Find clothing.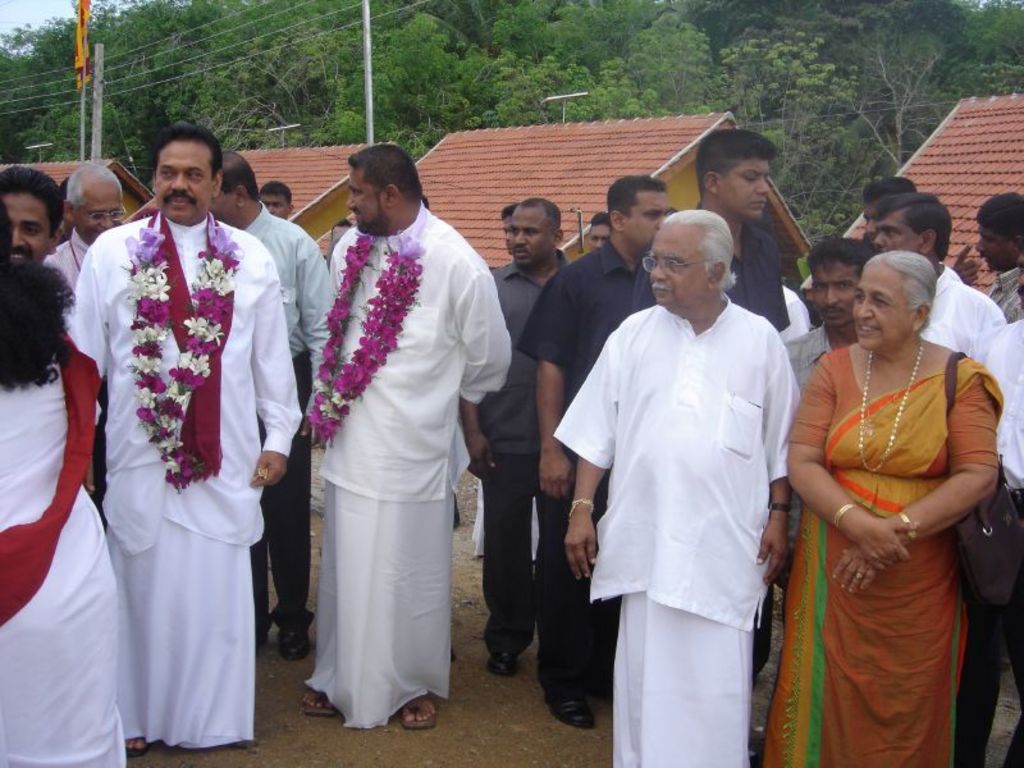
(left=40, top=227, right=91, bottom=296).
